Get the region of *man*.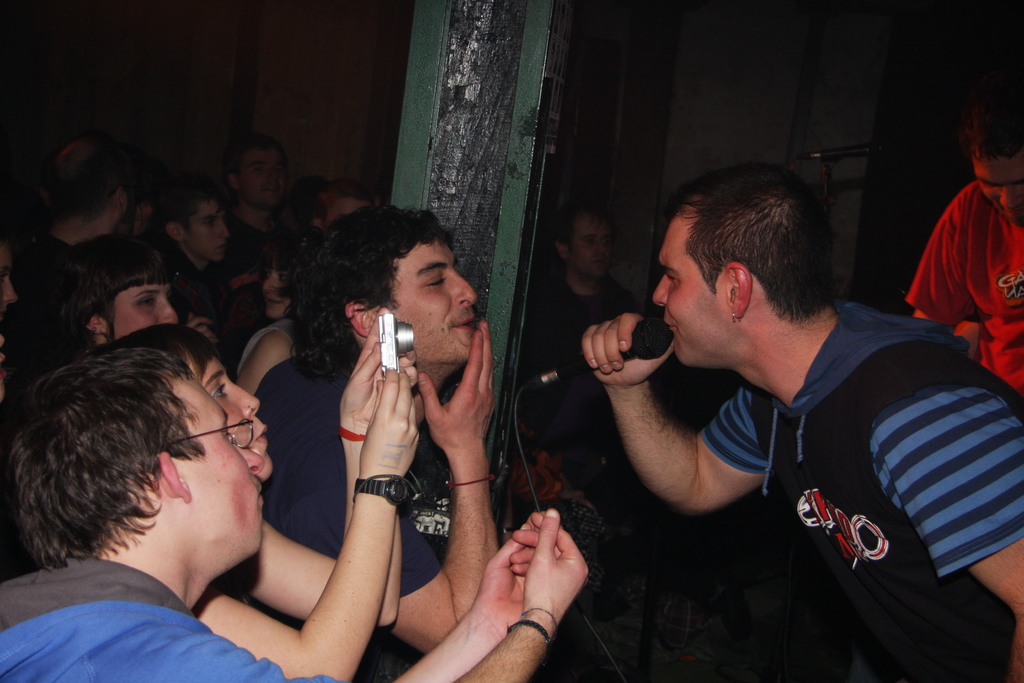
x1=905 y1=95 x2=1023 y2=401.
